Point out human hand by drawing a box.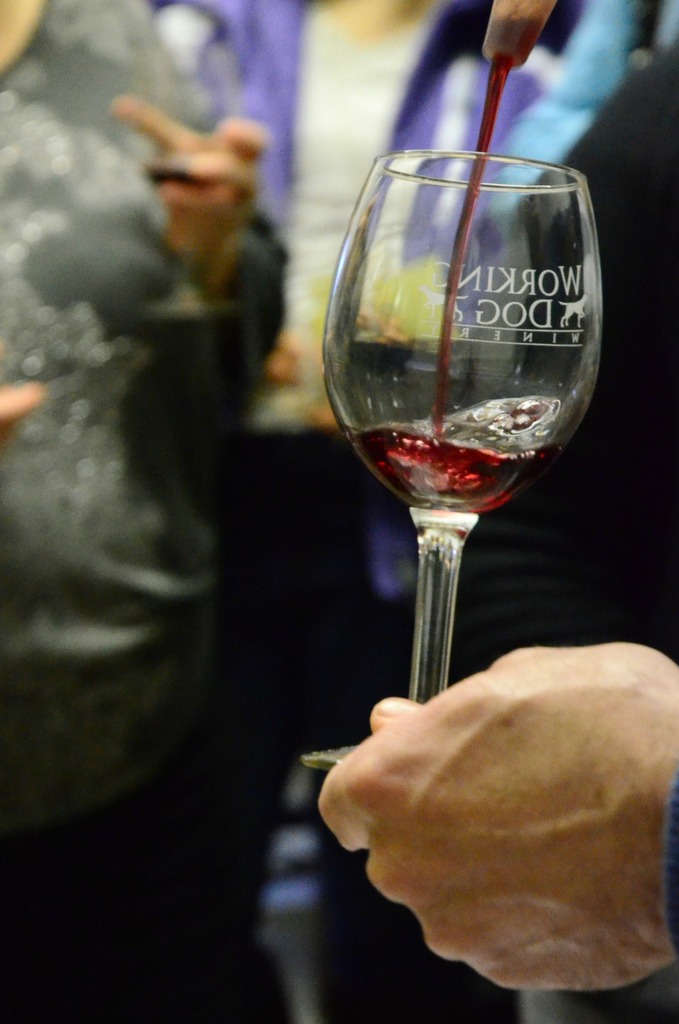
316,646,678,992.
